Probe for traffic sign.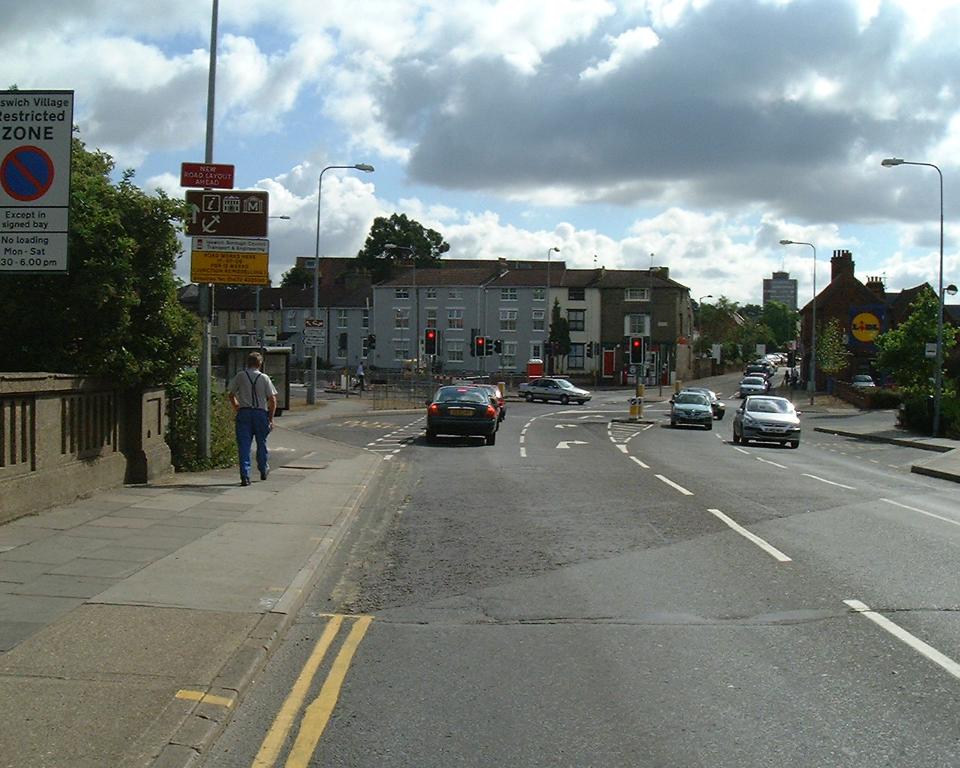
Probe result: 302 317 328 349.
